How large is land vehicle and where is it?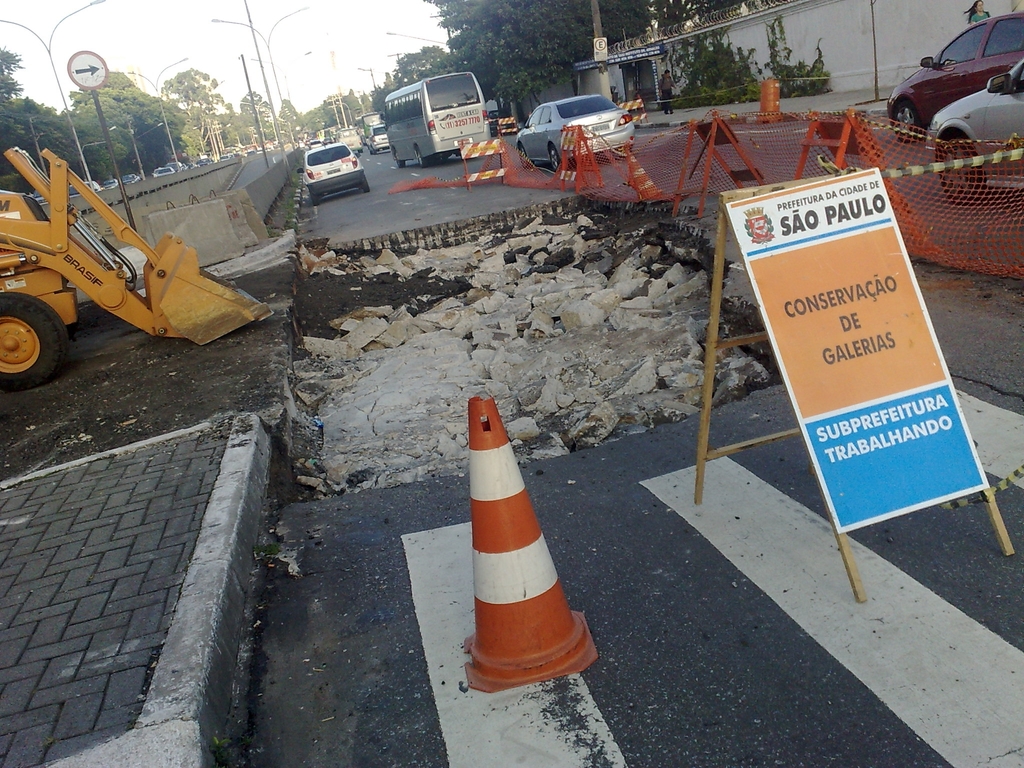
Bounding box: <bbox>66, 180, 103, 198</bbox>.
